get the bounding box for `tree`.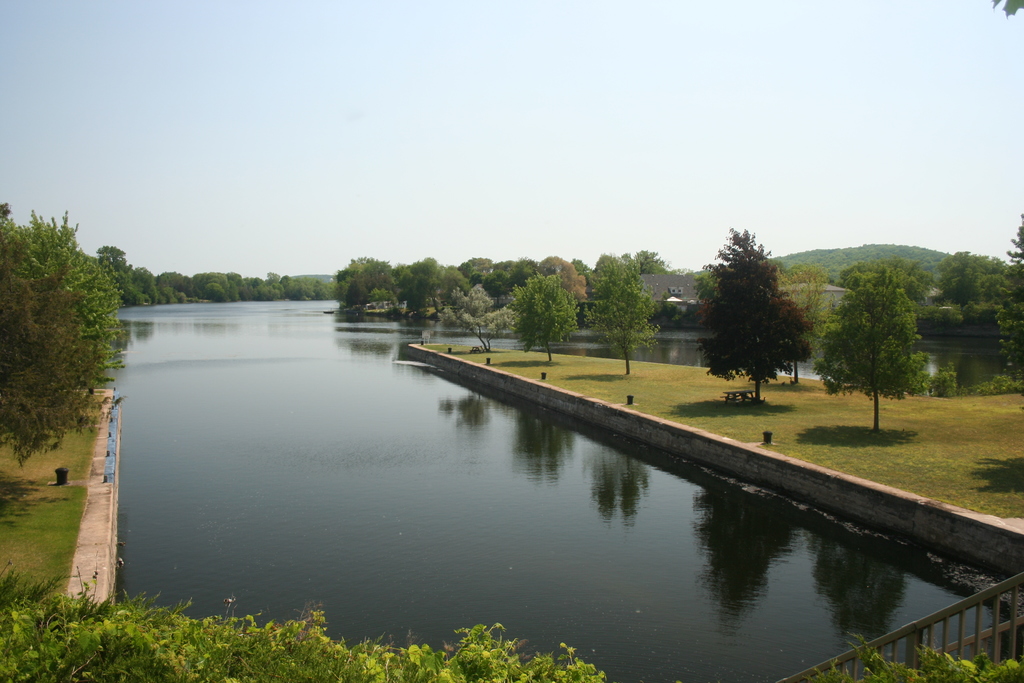
detection(506, 259, 585, 372).
